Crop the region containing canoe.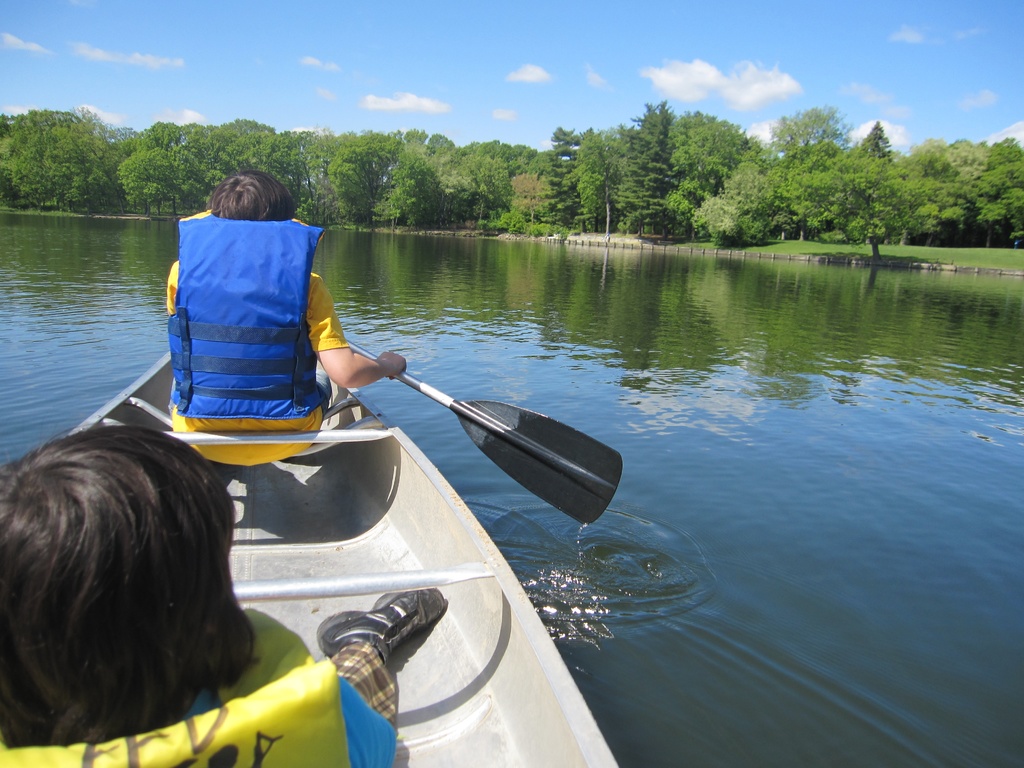
Crop region: [x1=65, y1=352, x2=615, y2=767].
